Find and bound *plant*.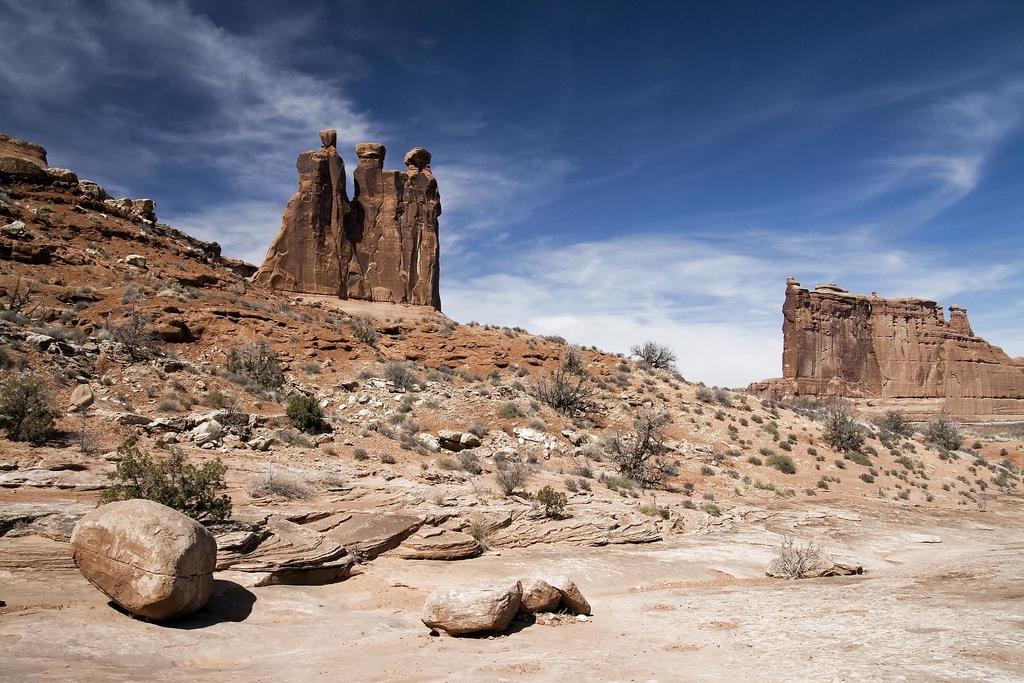
Bound: 845/449/872/467.
